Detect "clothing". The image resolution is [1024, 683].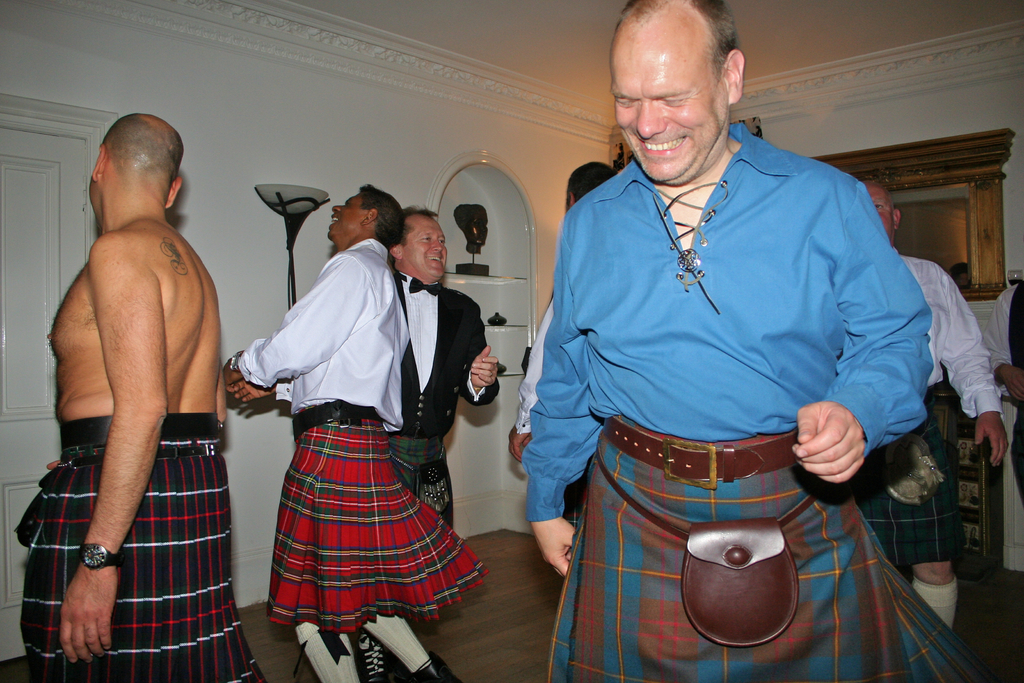
locate(504, 285, 562, 444).
